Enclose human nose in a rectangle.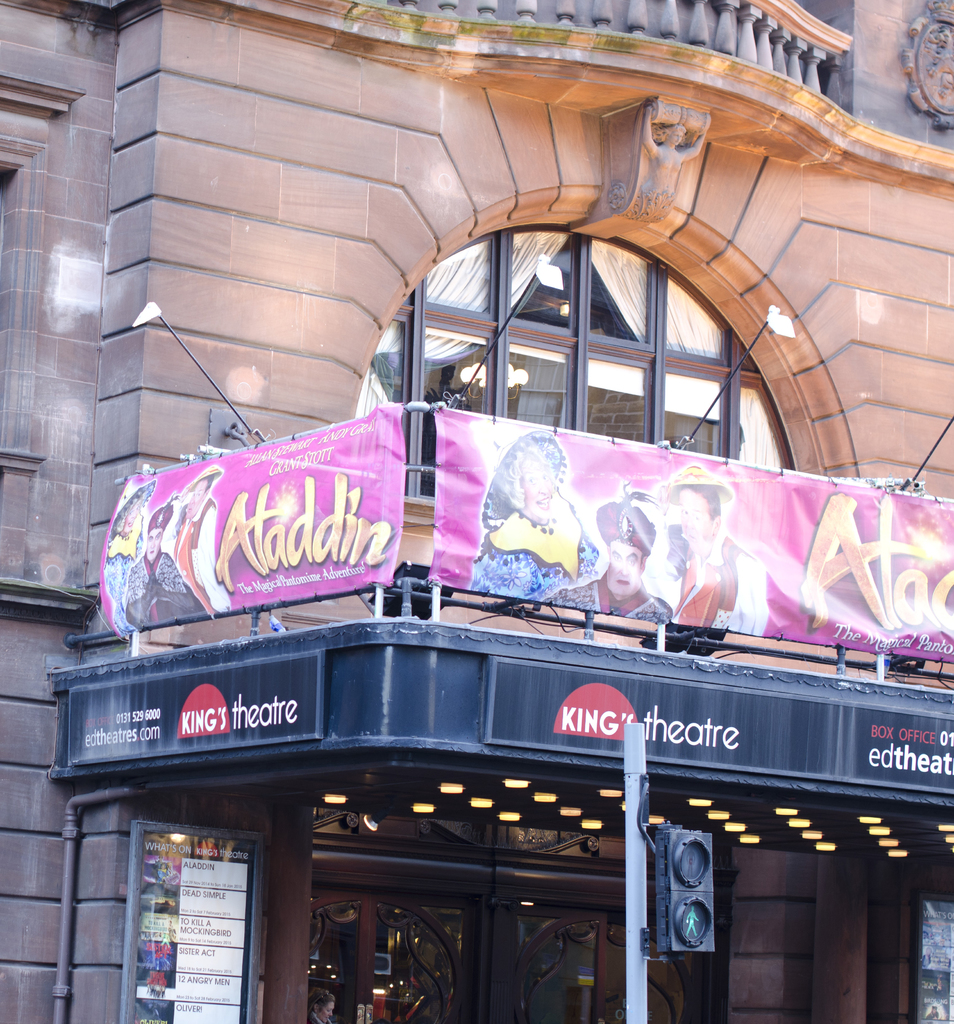
left=132, top=509, right=139, bottom=519.
